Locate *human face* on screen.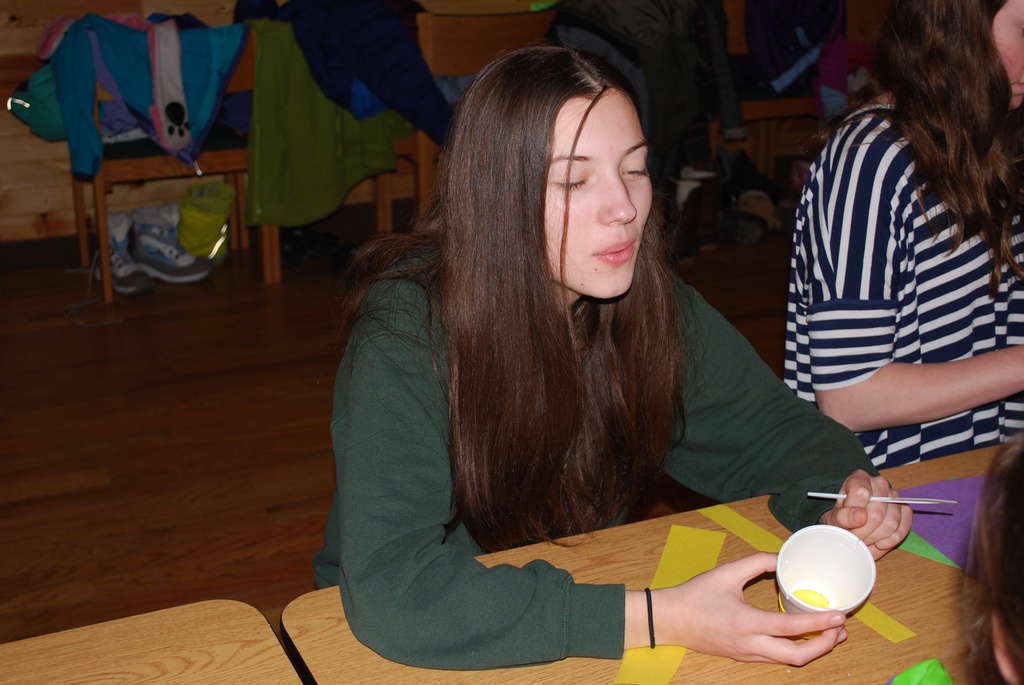
On screen at left=991, top=0, right=1023, bottom=114.
